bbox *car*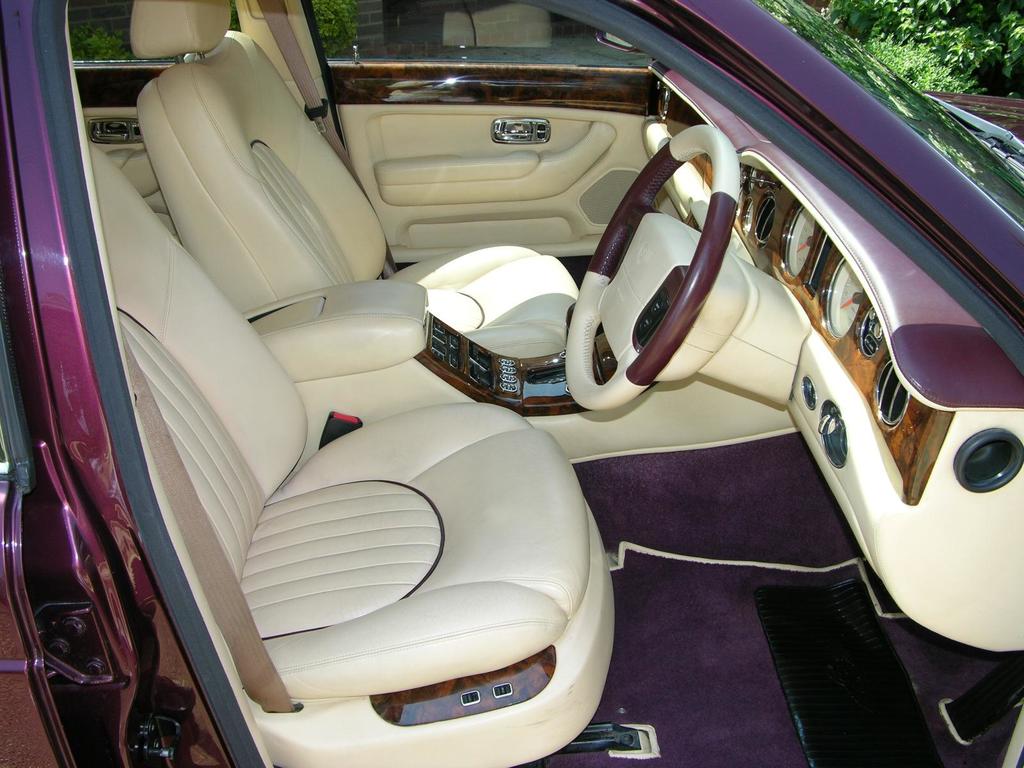
detection(0, 0, 1023, 767)
